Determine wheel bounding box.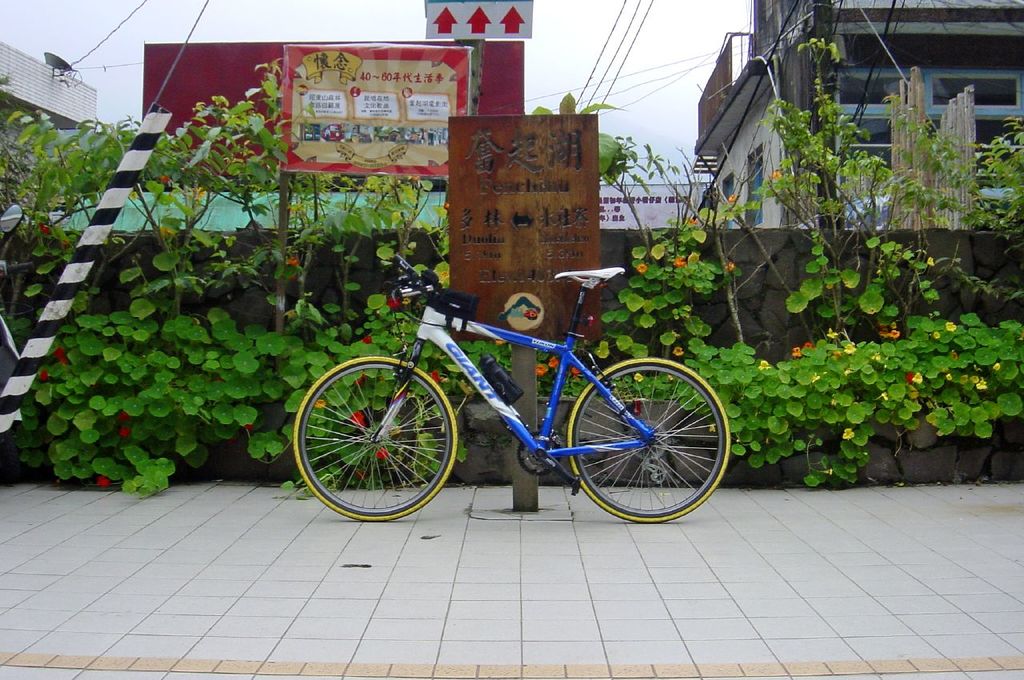
Determined: pyautogui.locateOnScreen(573, 369, 722, 519).
